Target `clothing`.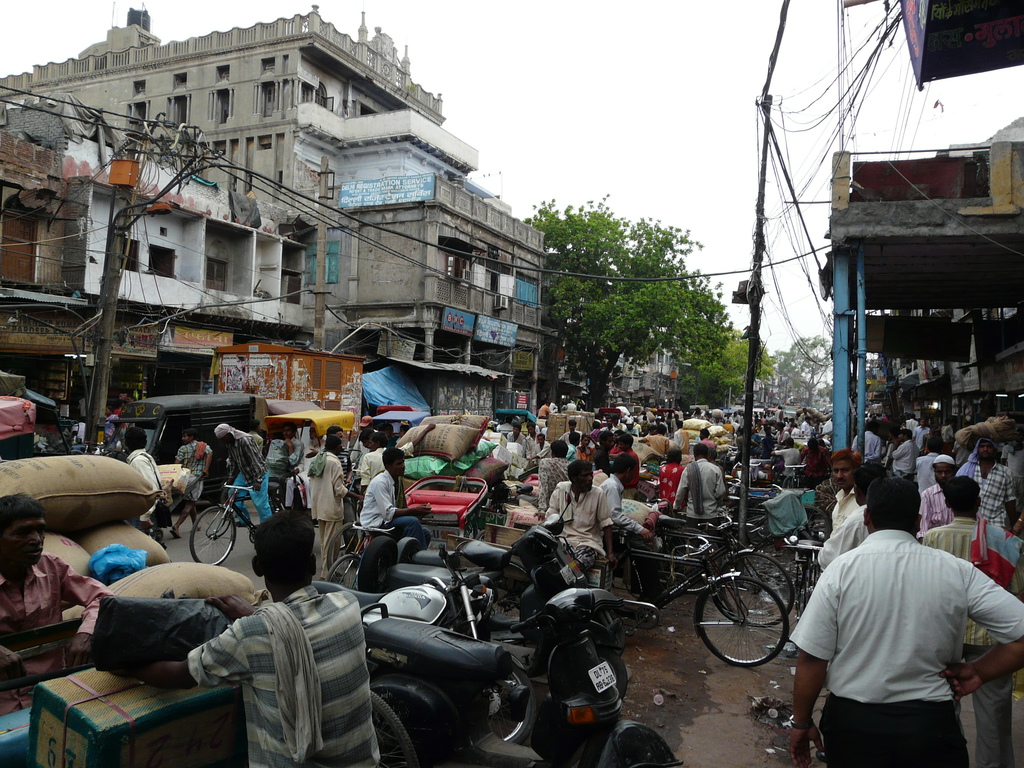
Target region: 544:483:614:584.
